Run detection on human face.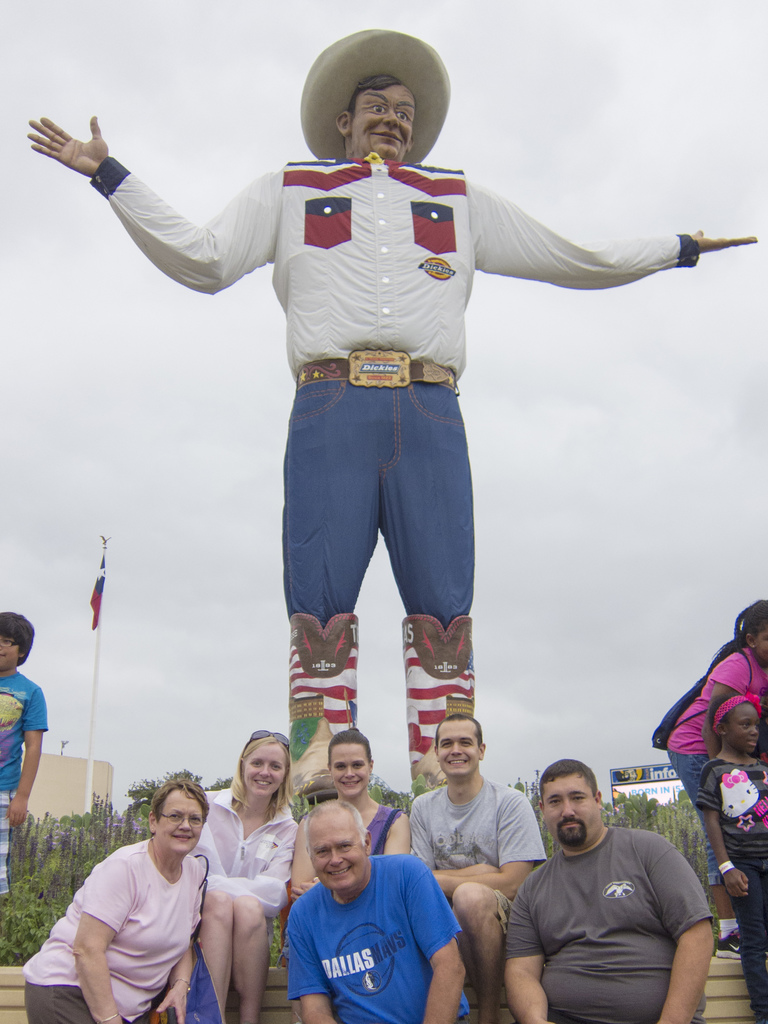
Result: rect(245, 742, 285, 799).
